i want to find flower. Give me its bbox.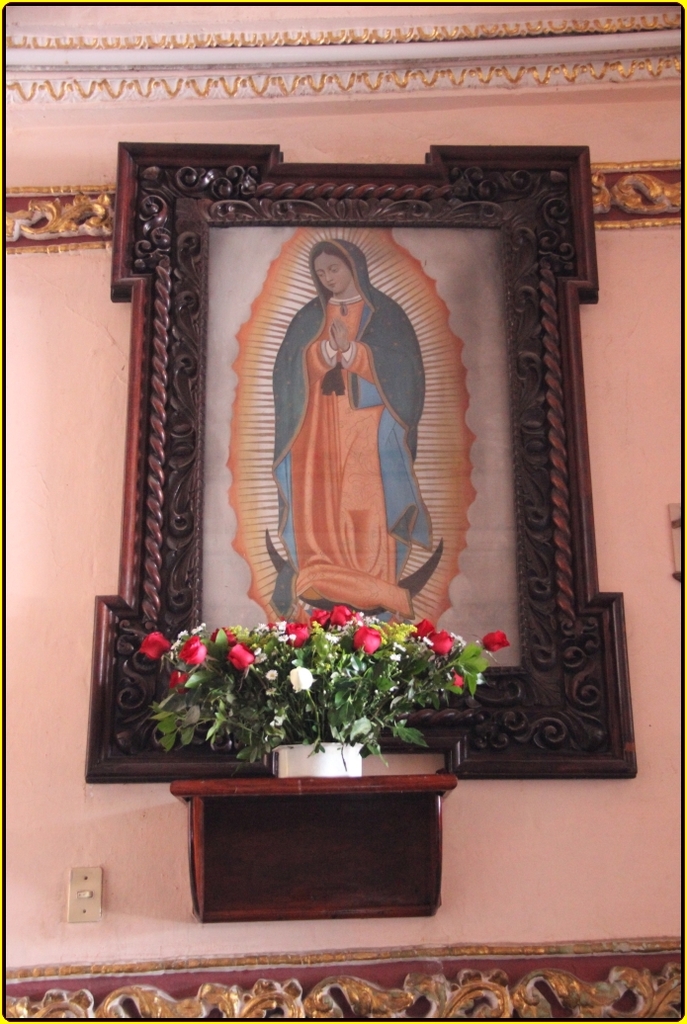
crop(307, 602, 332, 628).
